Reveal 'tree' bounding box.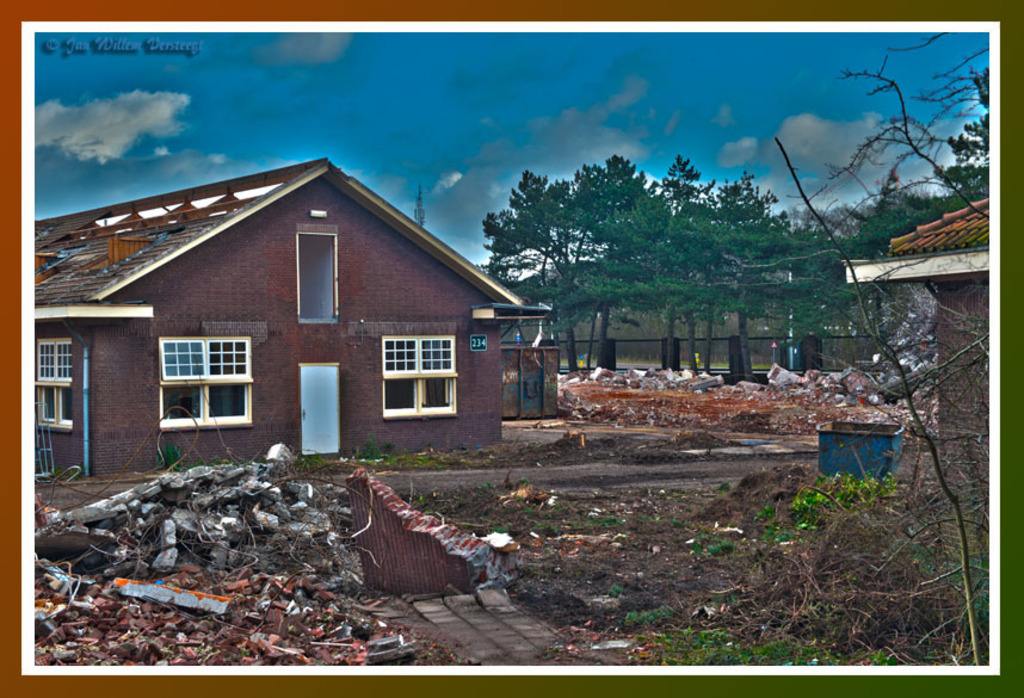
Revealed: 800, 30, 987, 231.
